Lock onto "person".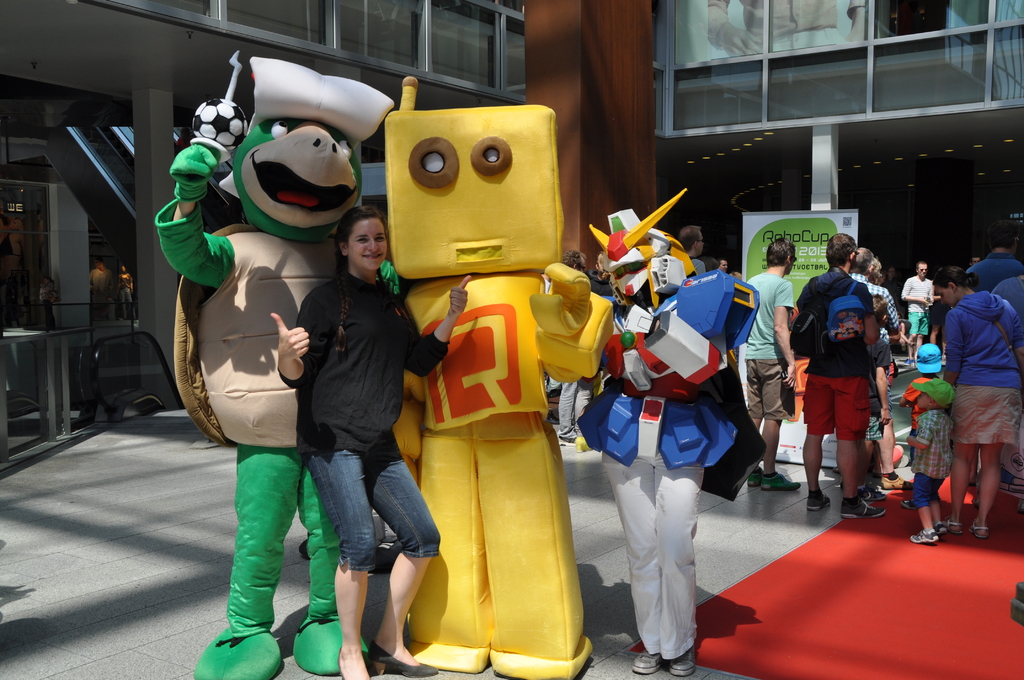
Locked: 566,253,593,444.
